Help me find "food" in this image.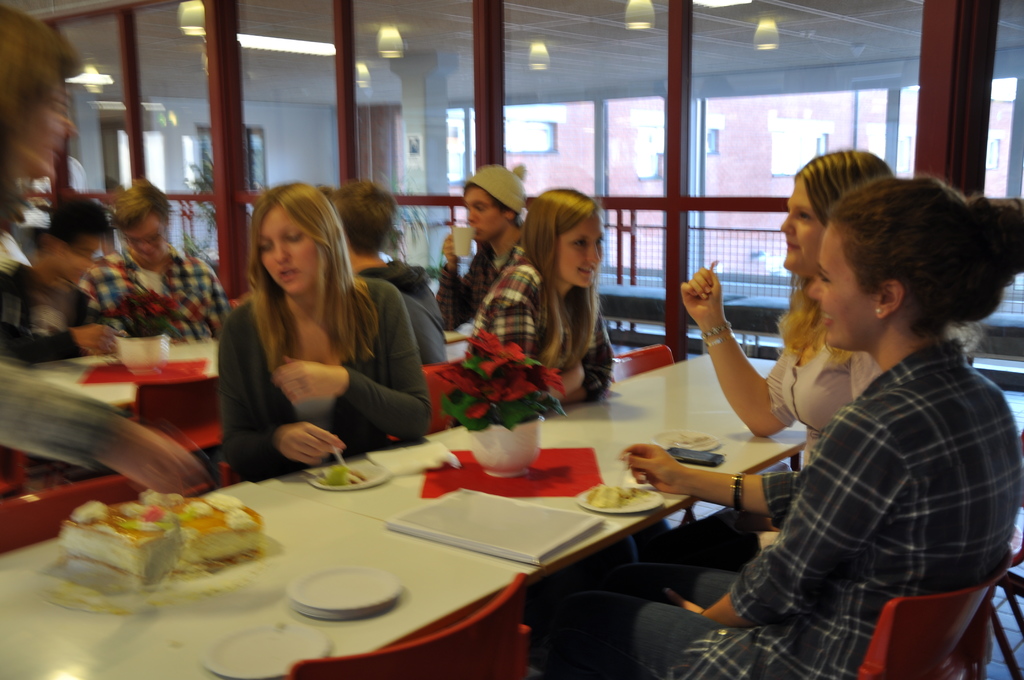
Found it: [x1=587, y1=474, x2=648, y2=508].
